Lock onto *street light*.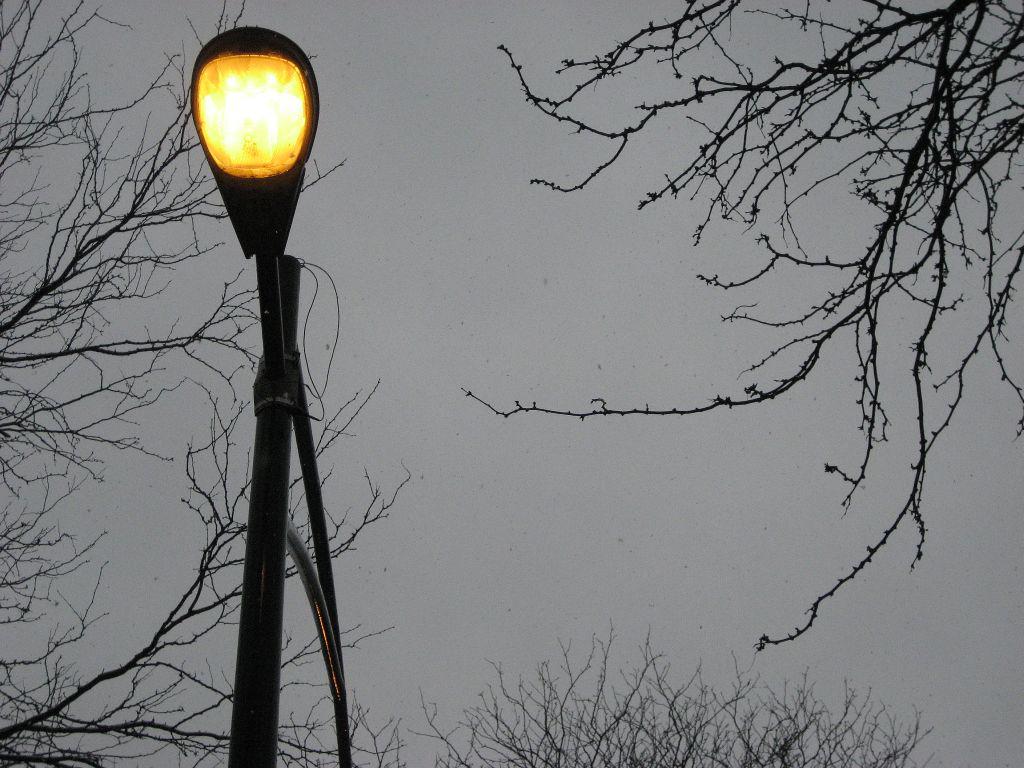
Locked: [147,0,327,767].
